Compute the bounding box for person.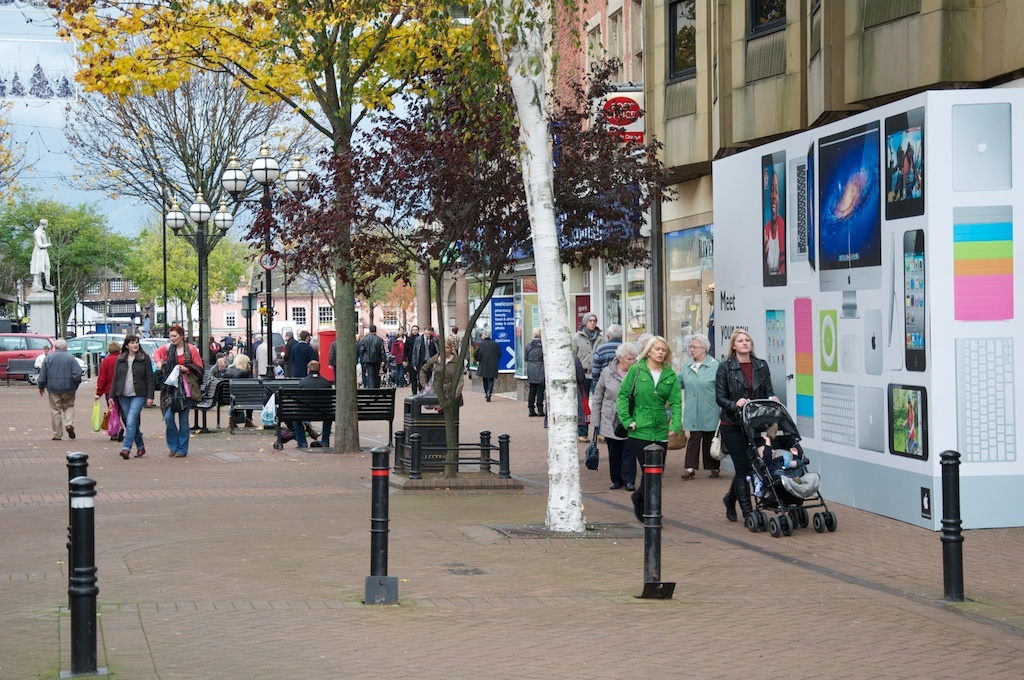
box(356, 324, 389, 388).
